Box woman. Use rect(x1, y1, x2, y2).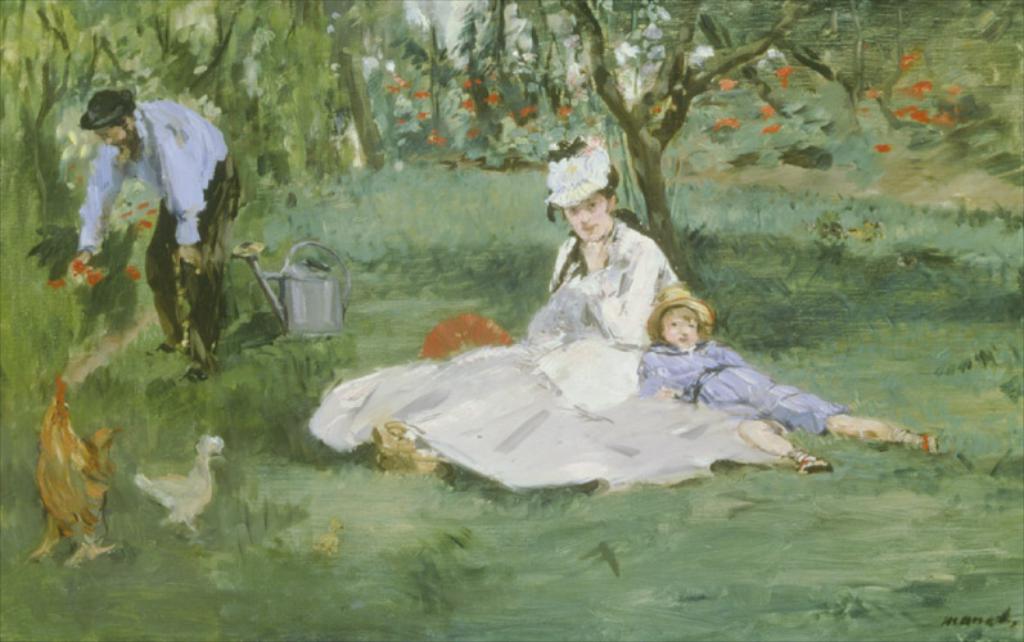
rect(387, 167, 771, 503).
